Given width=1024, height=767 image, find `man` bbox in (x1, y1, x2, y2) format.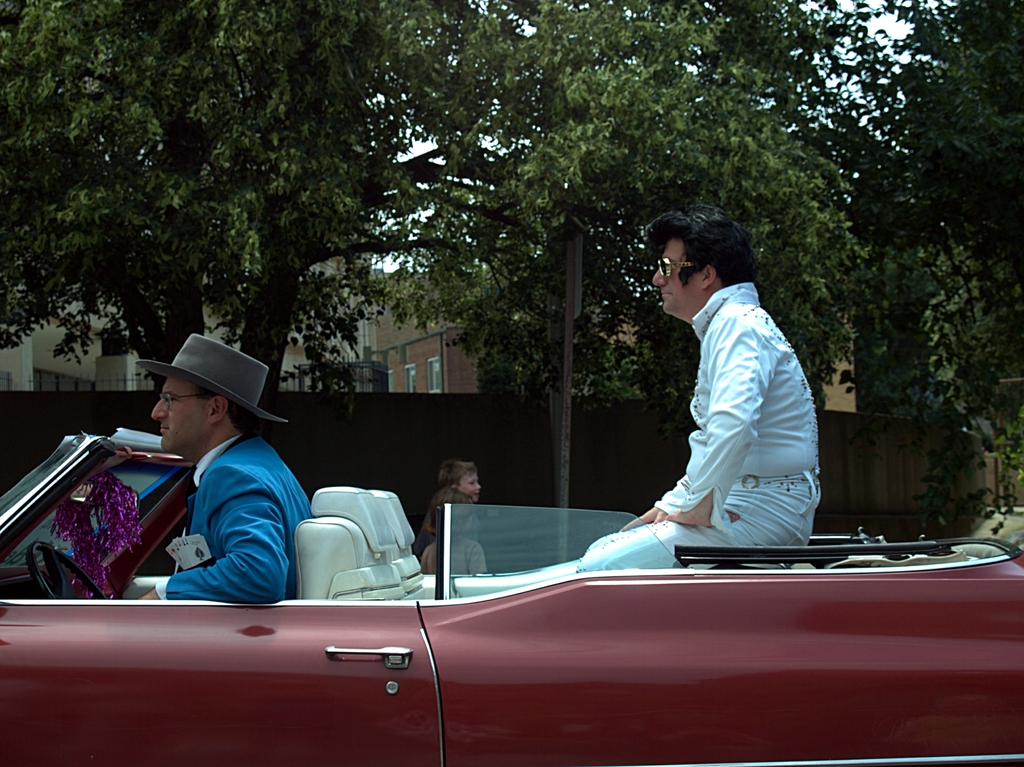
(131, 335, 309, 608).
